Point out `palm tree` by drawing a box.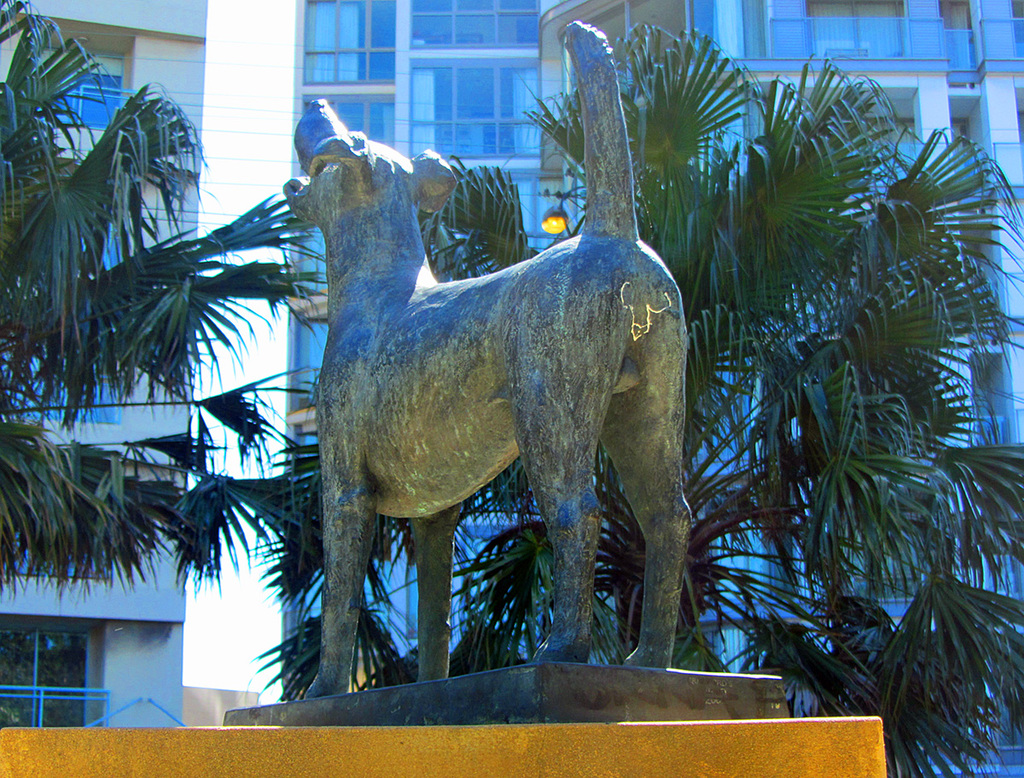
select_region(248, 20, 1023, 777).
